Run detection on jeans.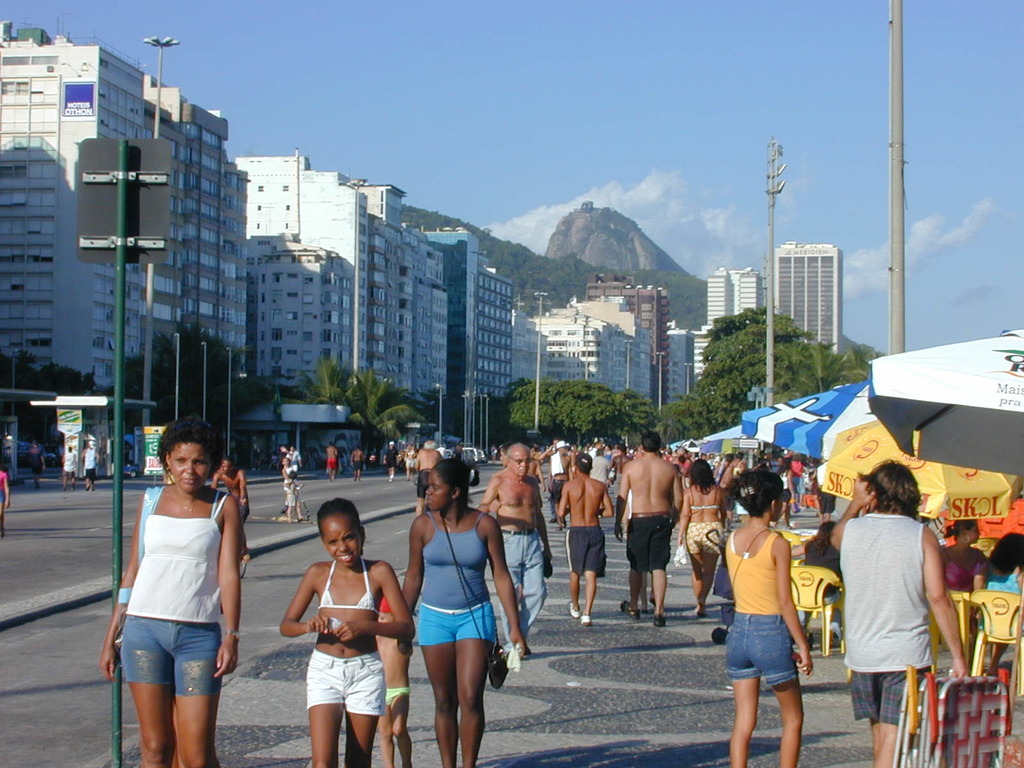
Result: 1, 490, 6, 513.
